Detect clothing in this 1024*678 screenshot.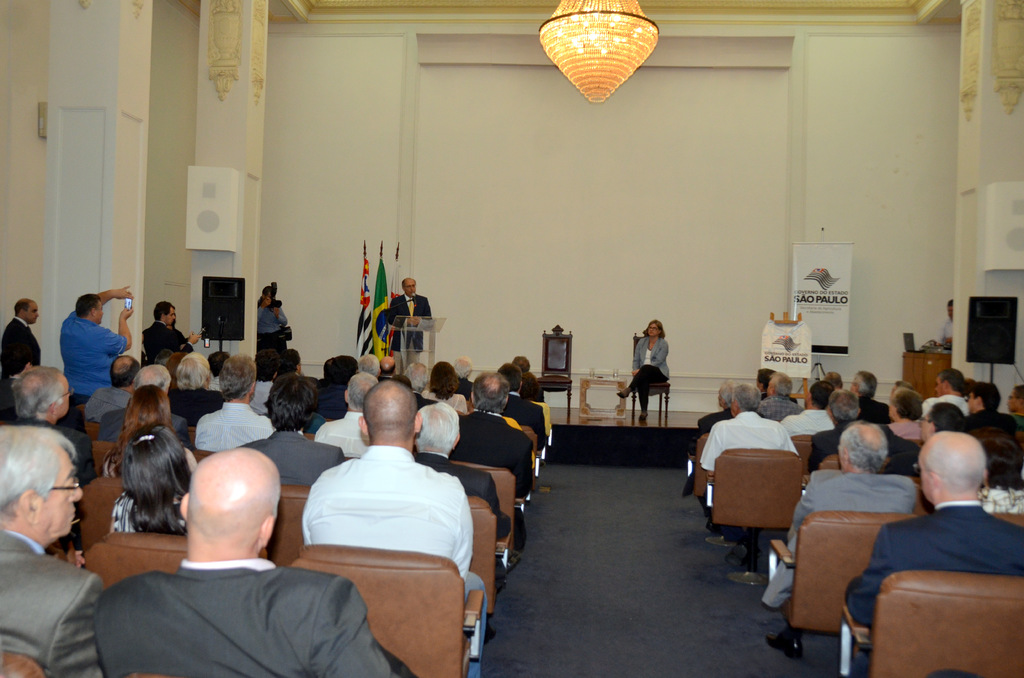
Detection: detection(252, 295, 289, 353).
